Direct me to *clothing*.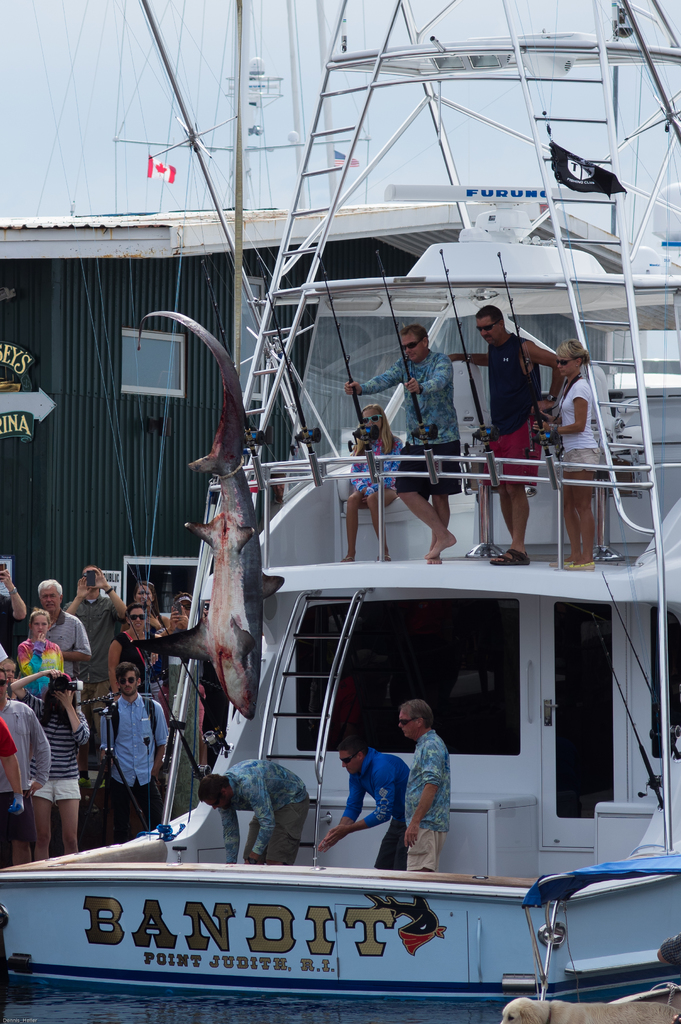
Direction: <bbox>0, 714, 14, 769</bbox>.
